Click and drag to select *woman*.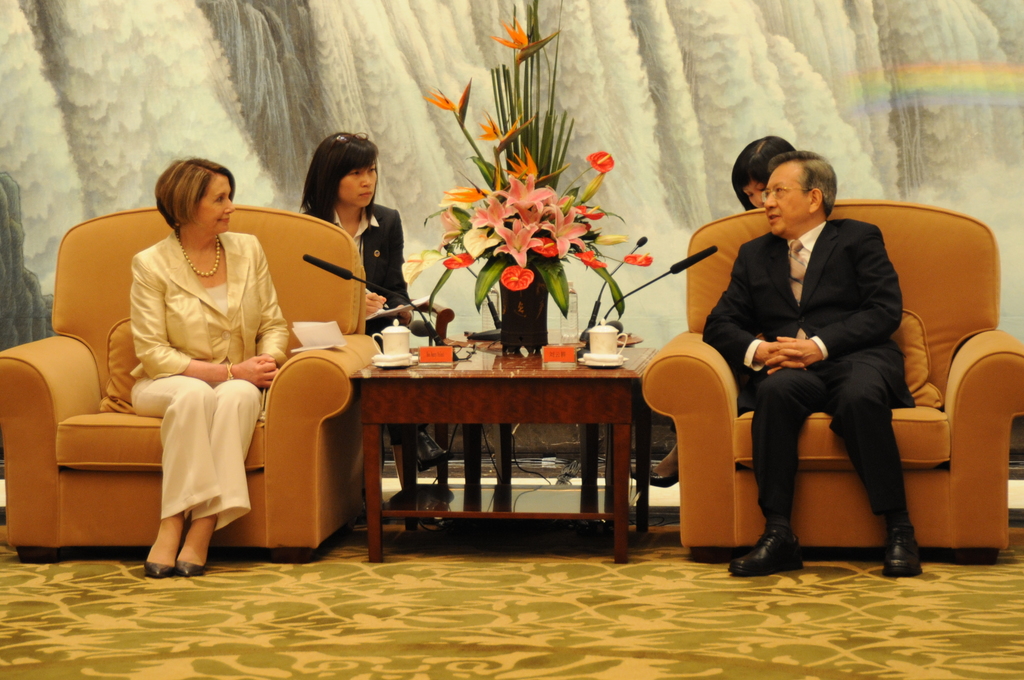
Selection: <bbox>630, 129, 797, 488</bbox>.
